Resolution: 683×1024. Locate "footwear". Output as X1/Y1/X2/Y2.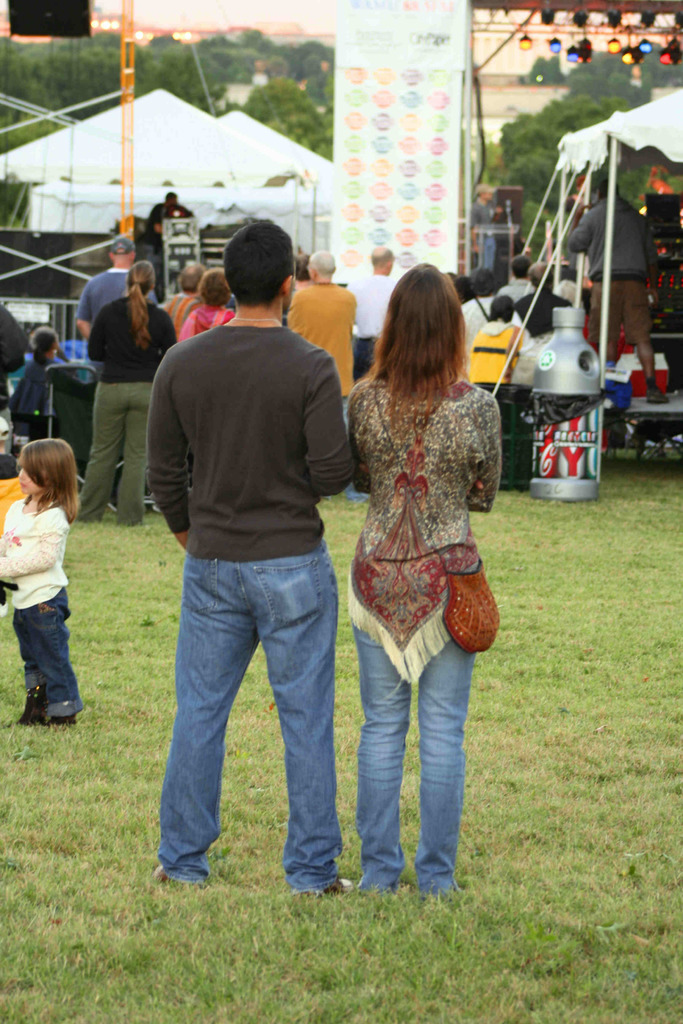
5/681/58/730.
